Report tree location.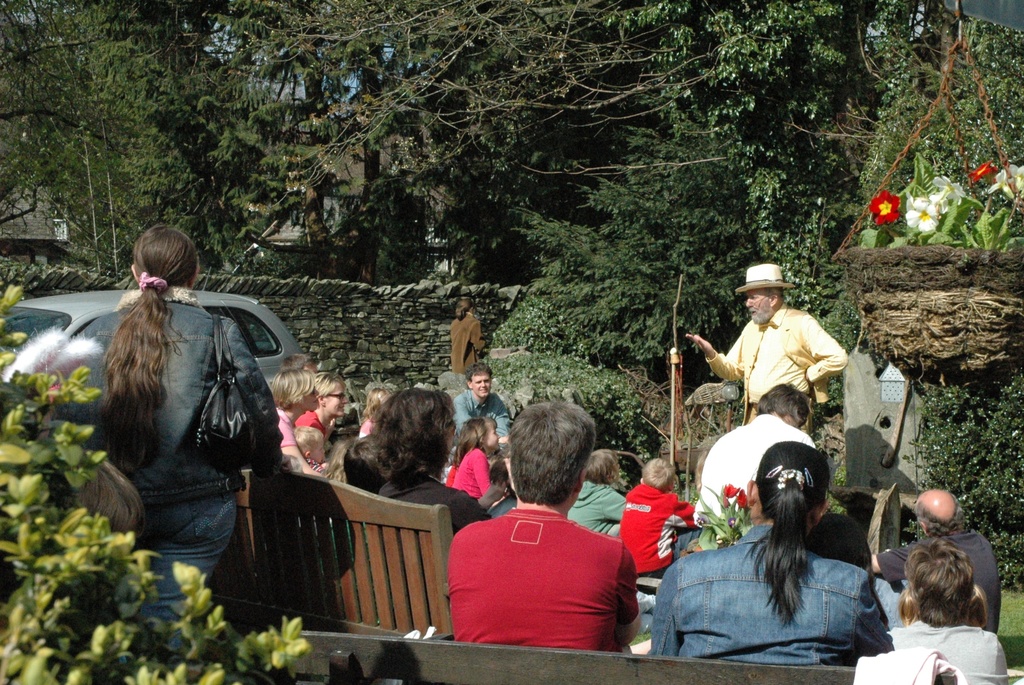
Report: l=493, t=297, r=593, b=359.
